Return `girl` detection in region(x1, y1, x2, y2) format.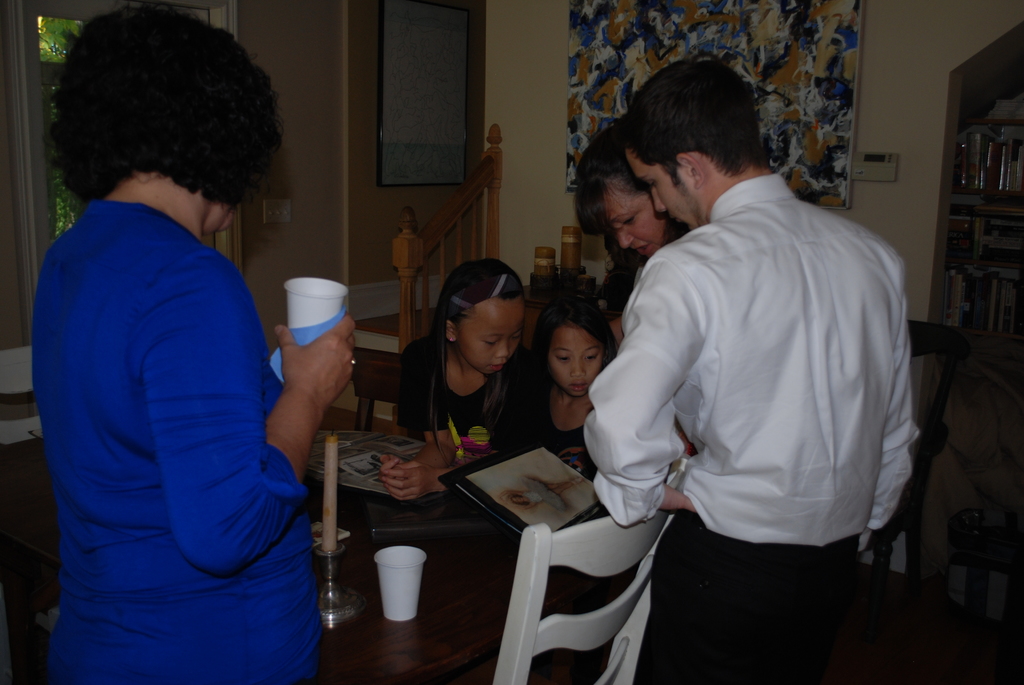
region(574, 125, 687, 264).
